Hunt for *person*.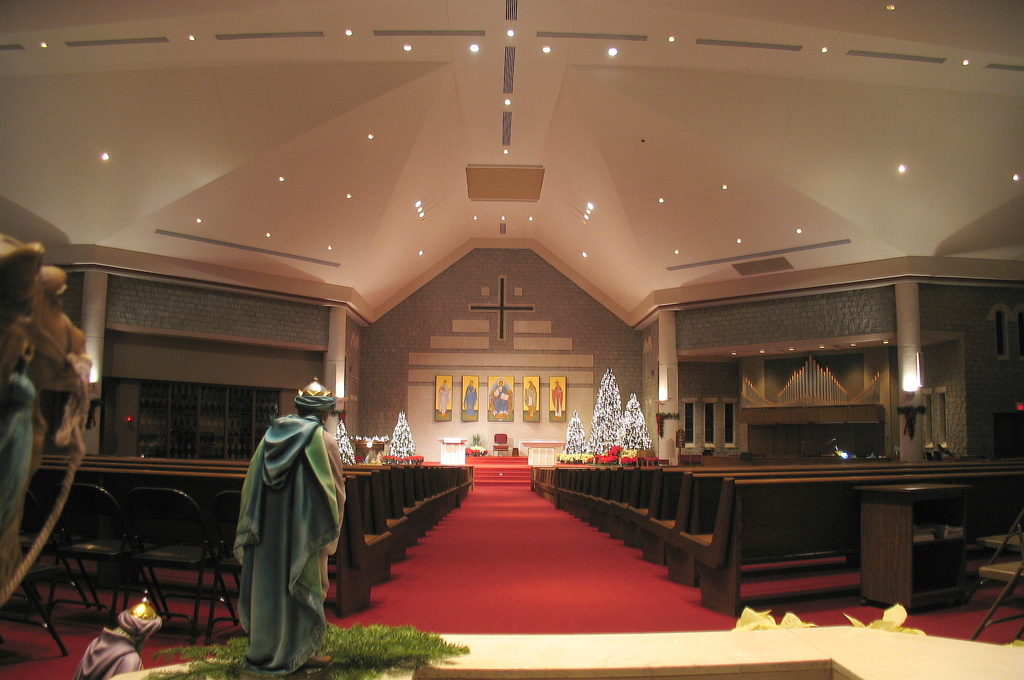
Hunted down at l=72, t=585, r=161, b=679.
